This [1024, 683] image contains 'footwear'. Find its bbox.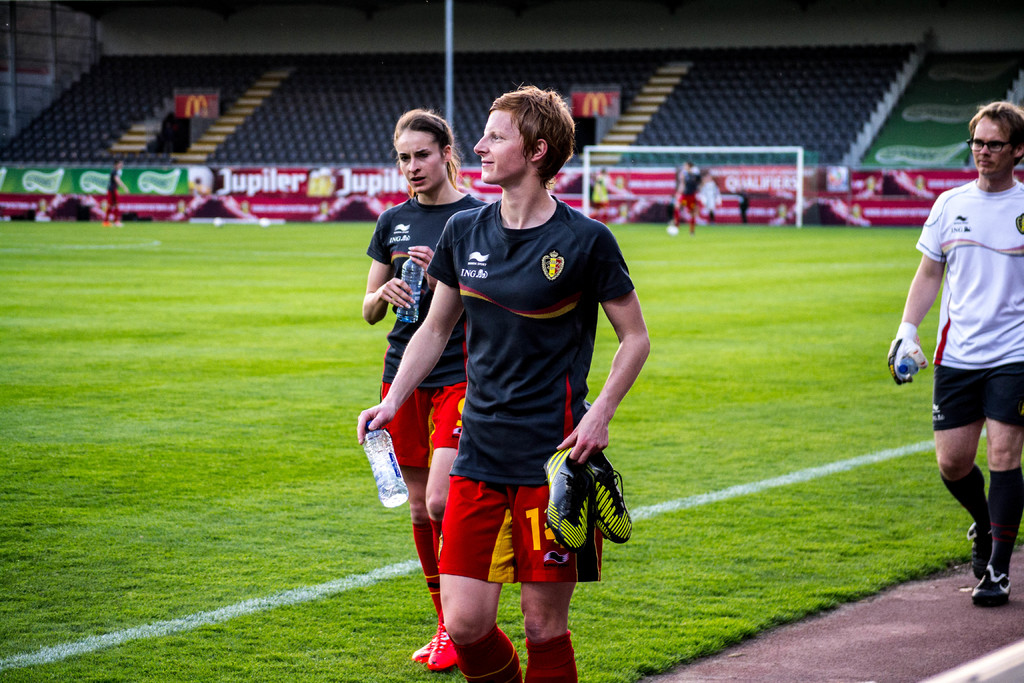
(left=409, top=631, right=436, bottom=662).
